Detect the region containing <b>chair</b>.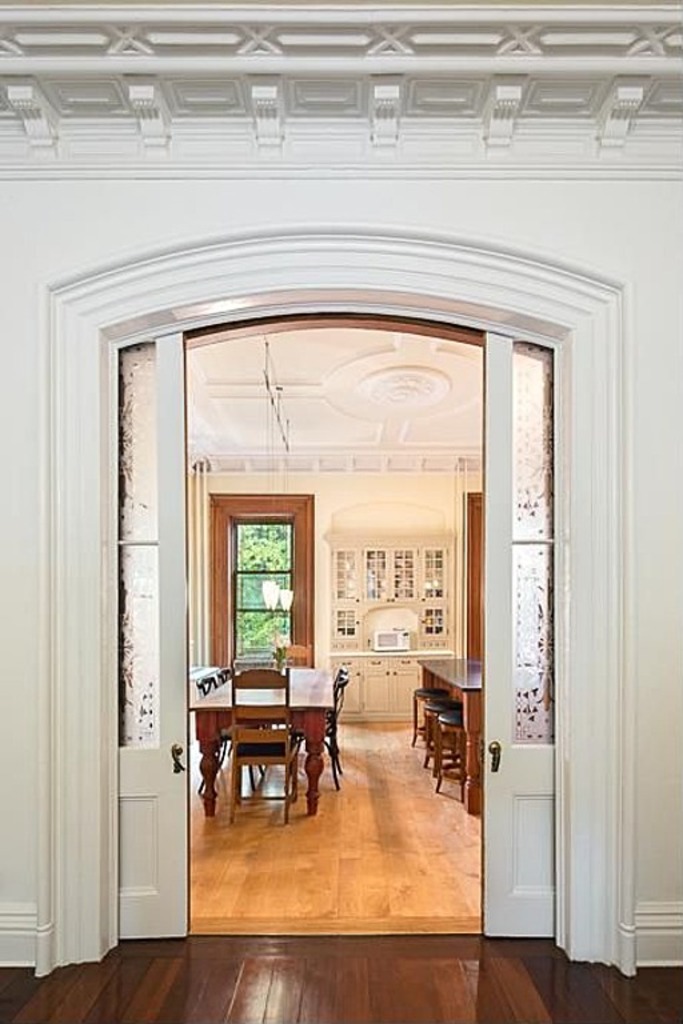
select_region(196, 677, 241, 797).
